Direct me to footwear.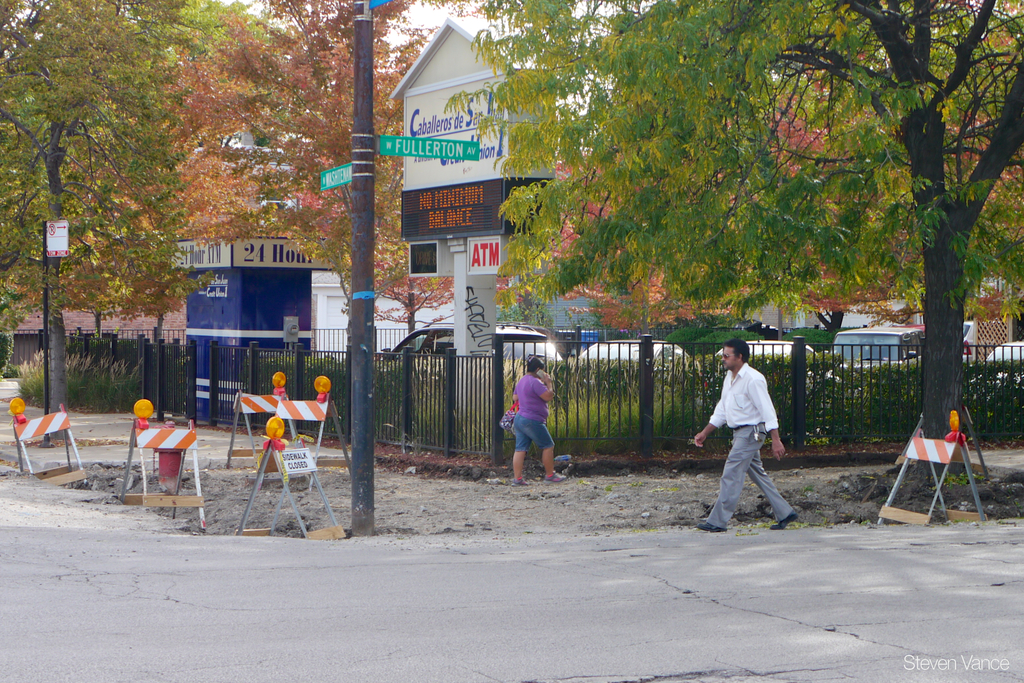
Direction: (x1=774, y1=508, x2=802, y2=531).
